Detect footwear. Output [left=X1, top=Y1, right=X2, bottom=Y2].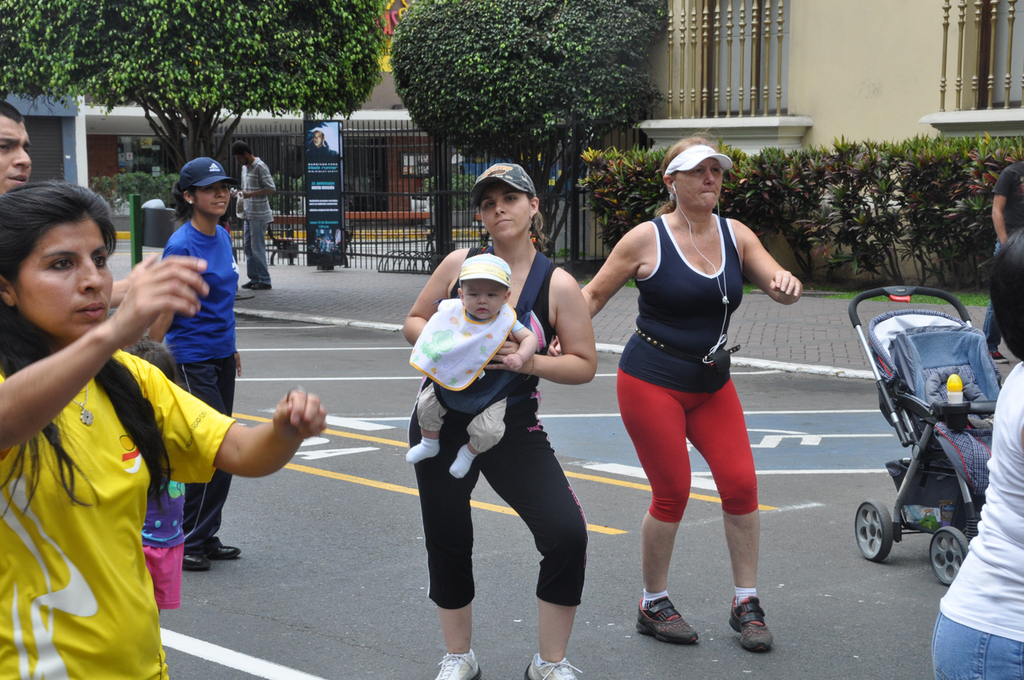
[left=729, top=603, right=774, bottom=652].
